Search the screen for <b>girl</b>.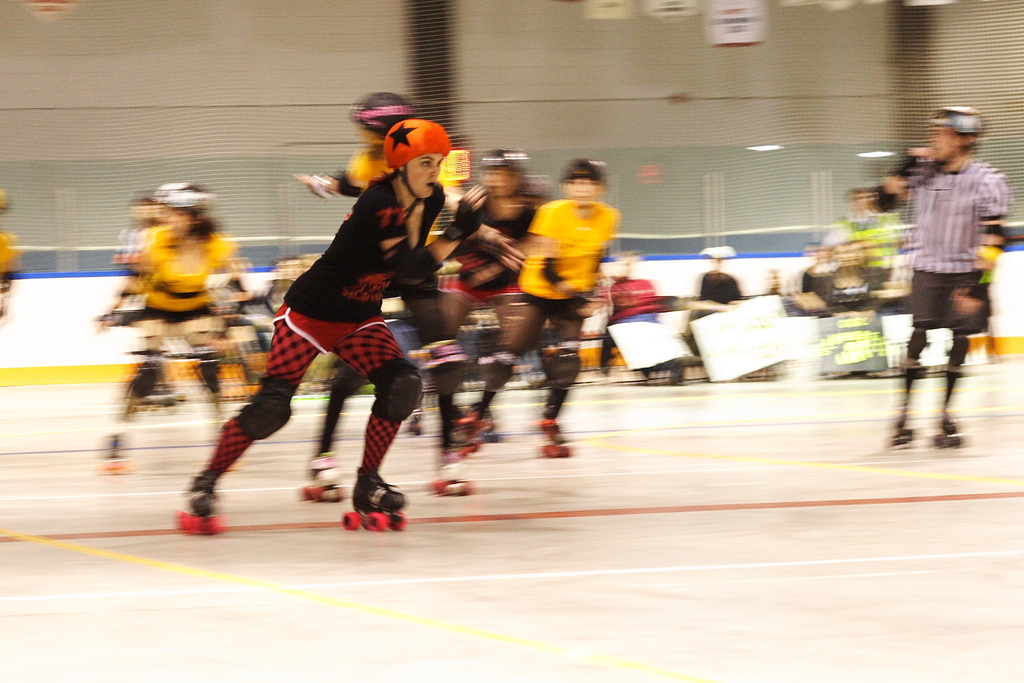
Found at 179,119,484,518.
